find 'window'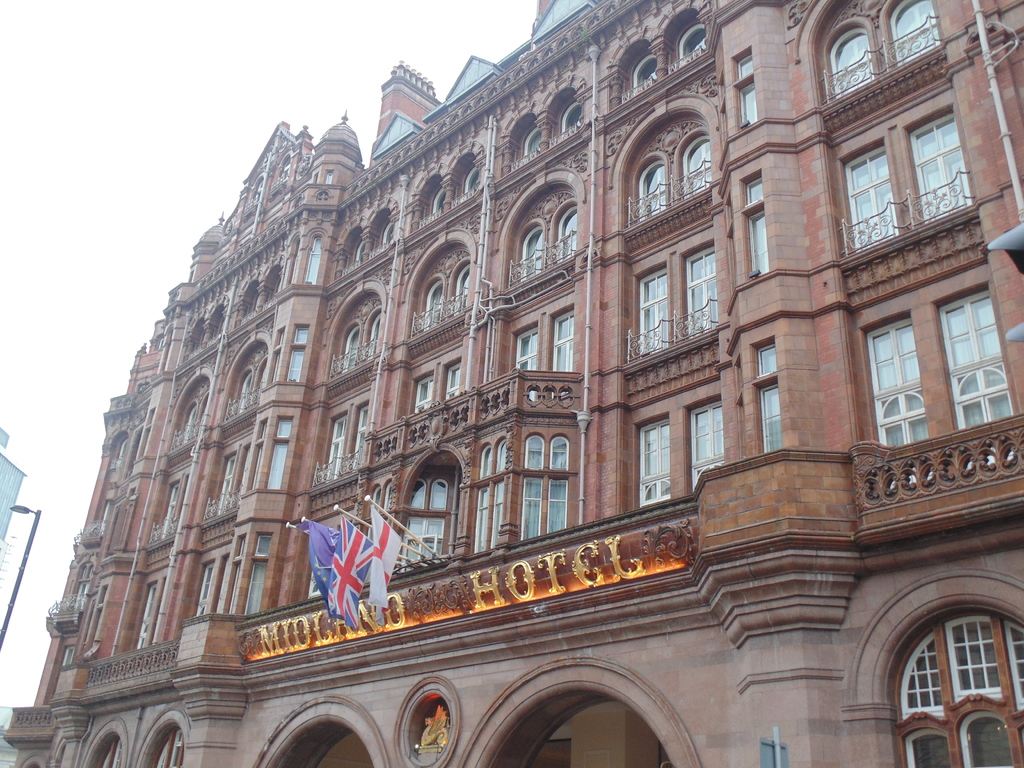
(left=630, top=53, right=657, bottom=86)
